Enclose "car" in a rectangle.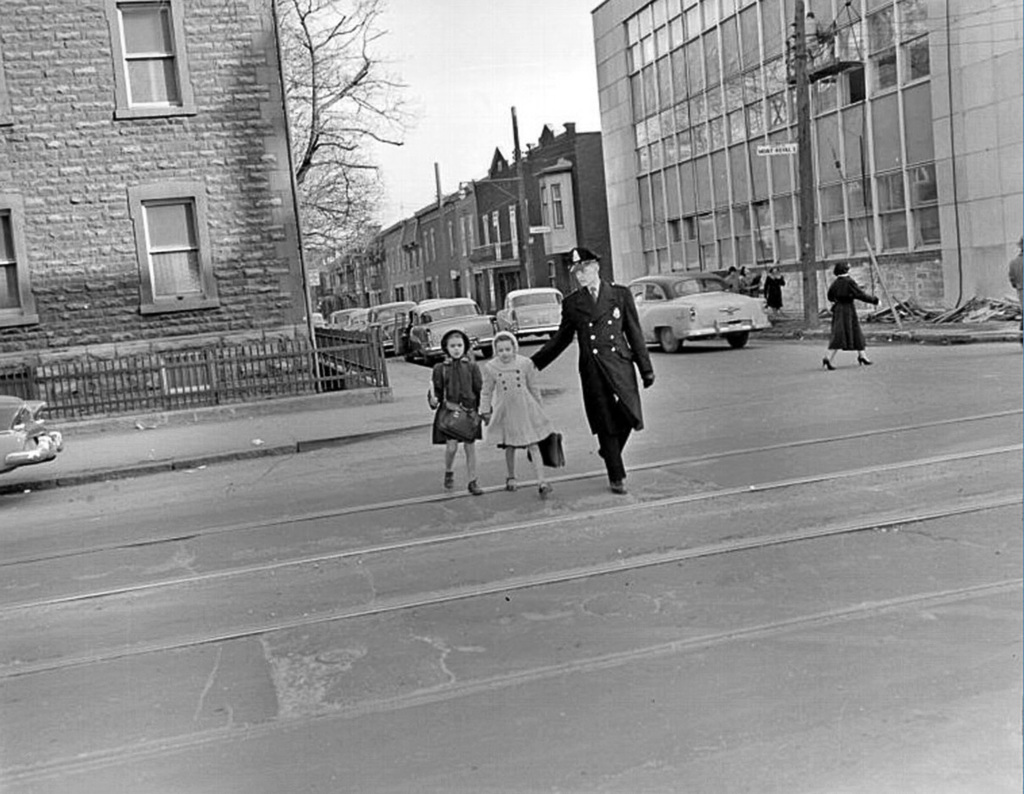
(x1=360, y1=306, x2=409, y2=356).
